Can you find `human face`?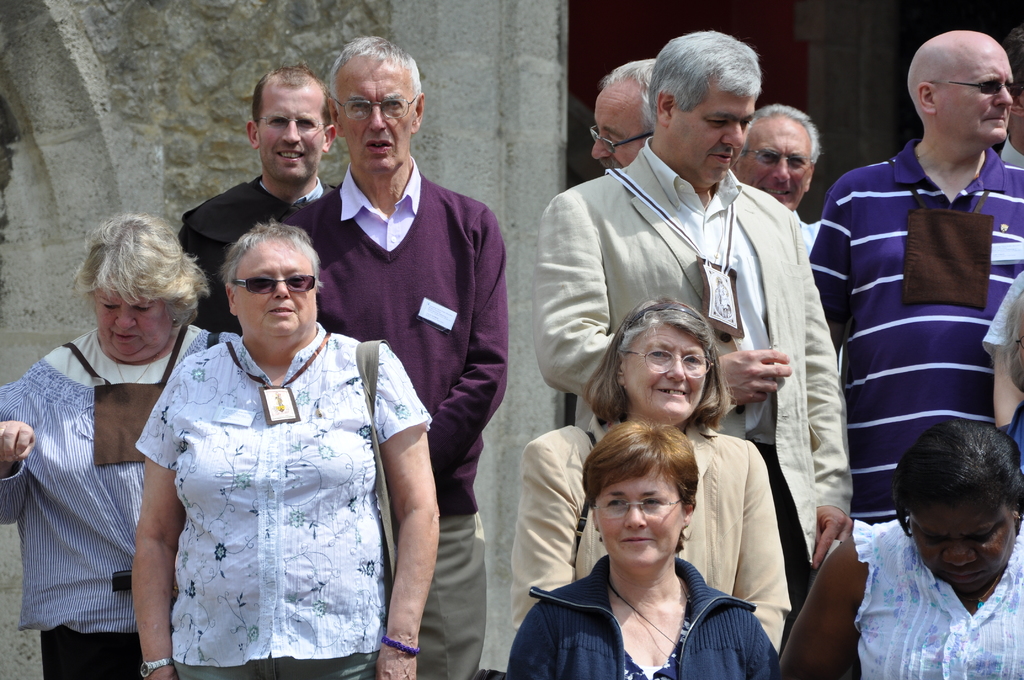
Yes, bounding box: locate(591, 109, 651, 174).
